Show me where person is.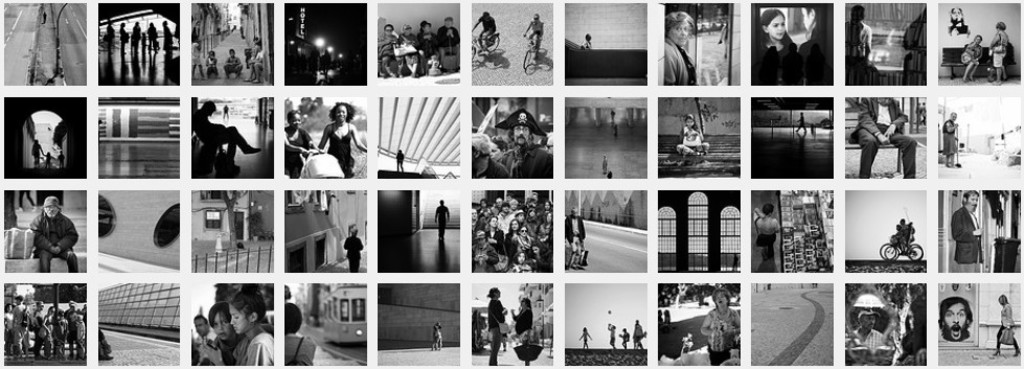
person is at rect(985, 18, 1012, 75).
